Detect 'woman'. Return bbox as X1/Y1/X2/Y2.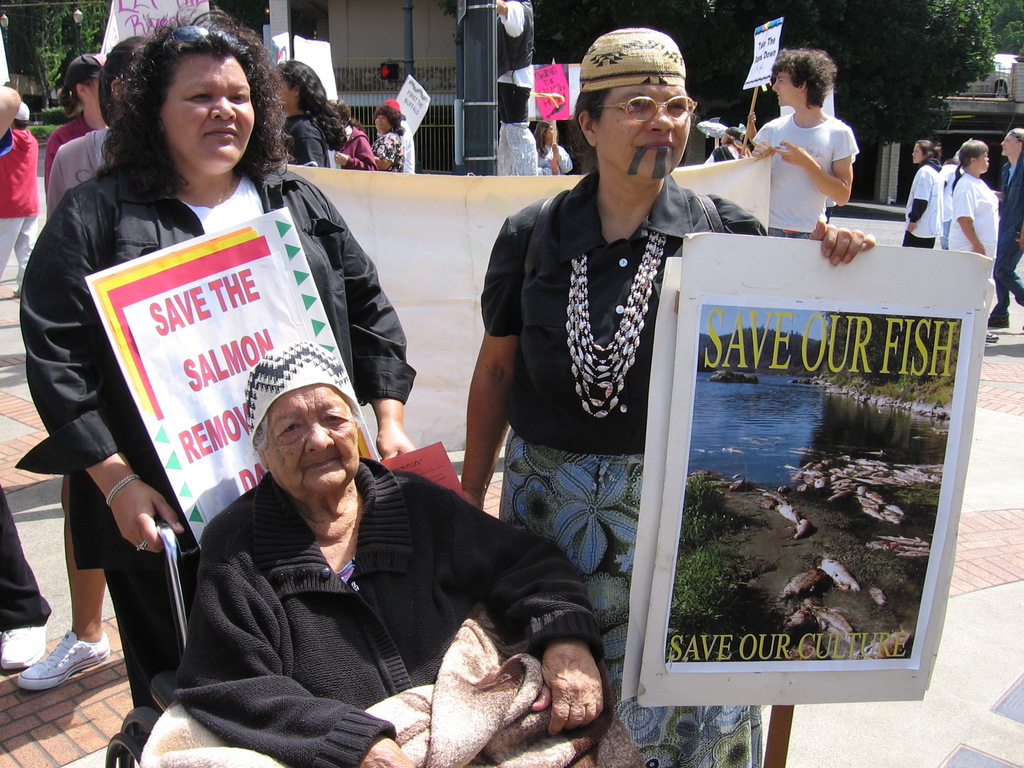
47/37/157/227.
